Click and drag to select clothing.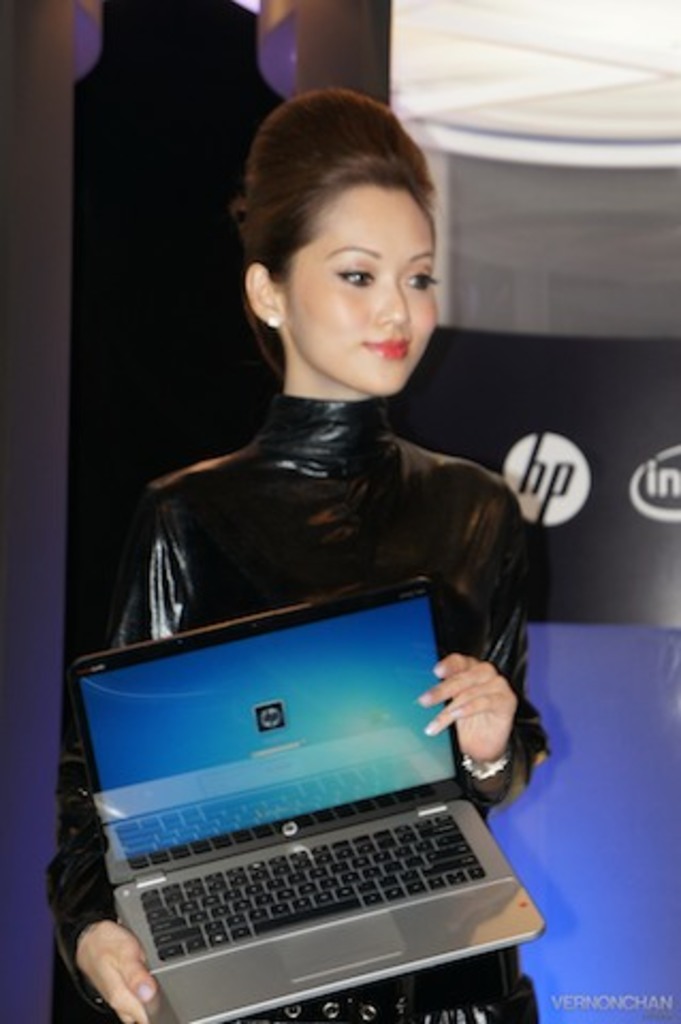
Selection: (x1=88, y1=309, x2=519, y2=971).
